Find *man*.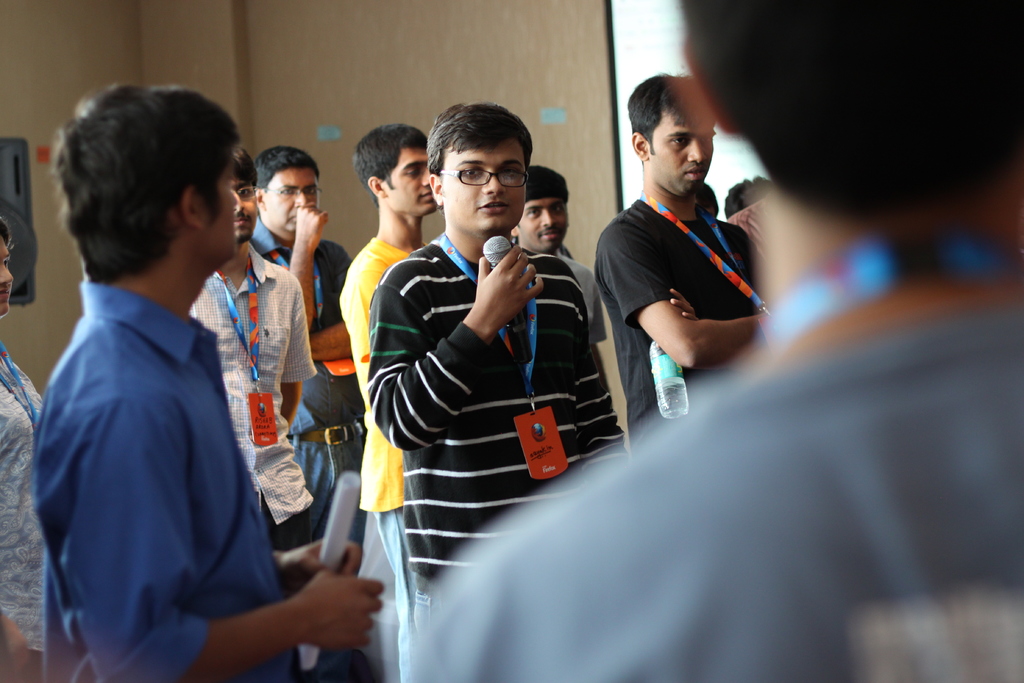
x1=185, y1=143, x2=320, y2=551.
